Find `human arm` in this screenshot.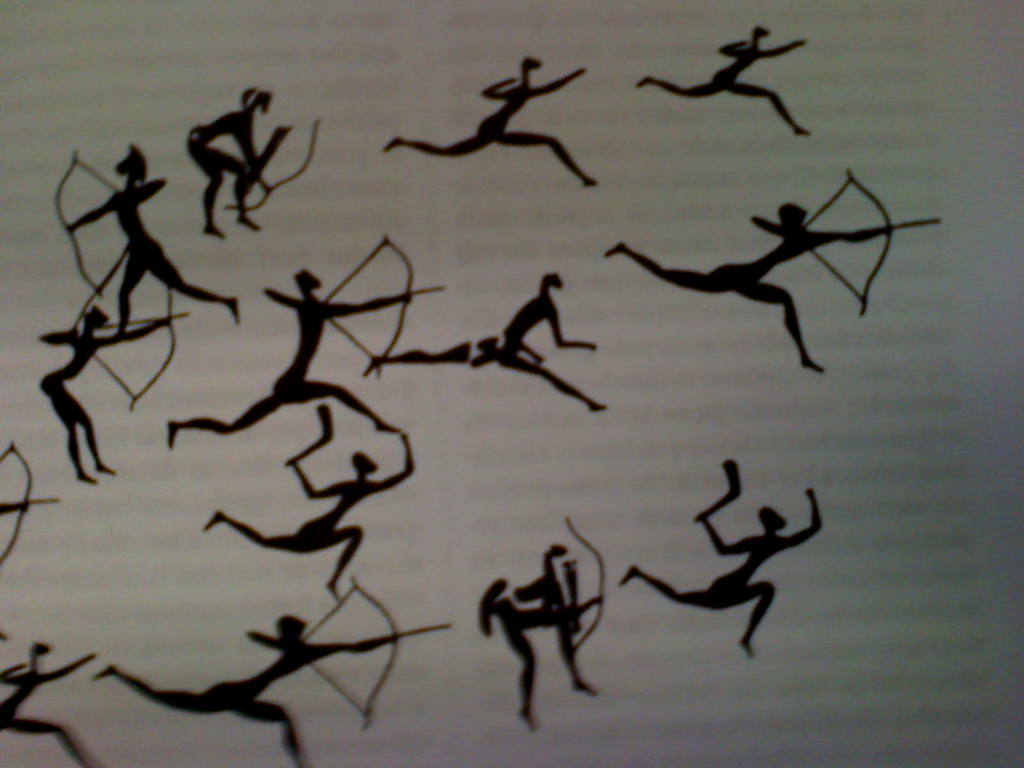
The bounding box for `human arm` is <bbox>90, 311, 174, 353</bbox>.
